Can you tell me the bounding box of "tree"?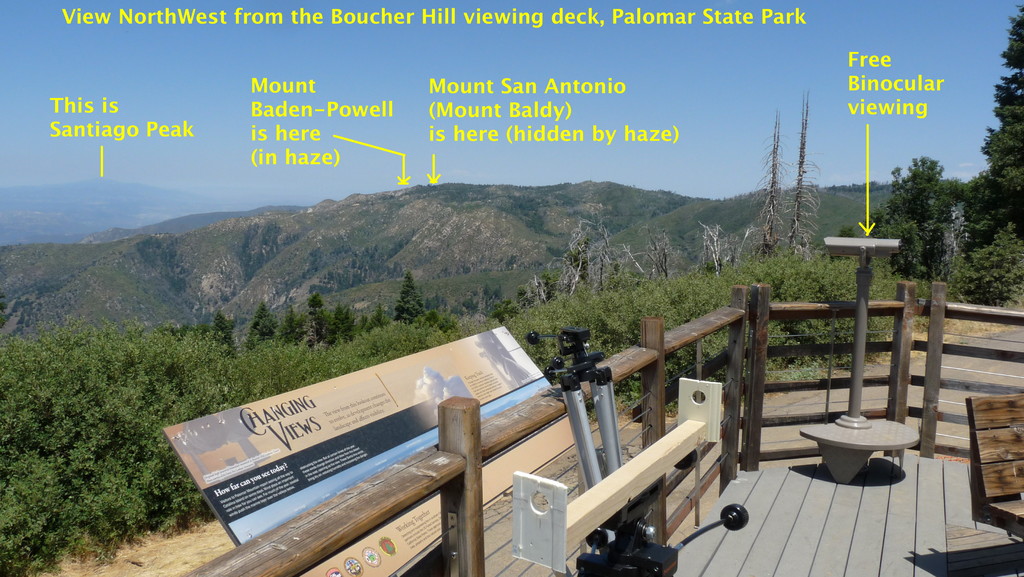
region(813, 247, 864, 346).
